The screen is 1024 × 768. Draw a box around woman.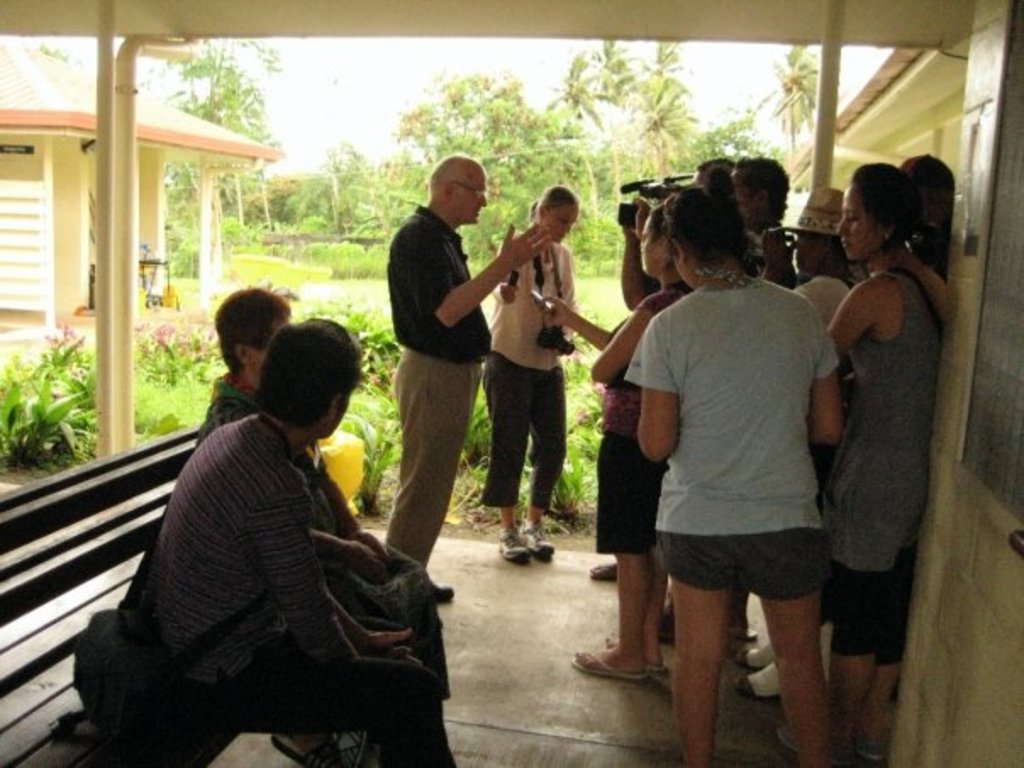
{"left": 480, "top": 183, "right": 578, "bottom": 566}.
